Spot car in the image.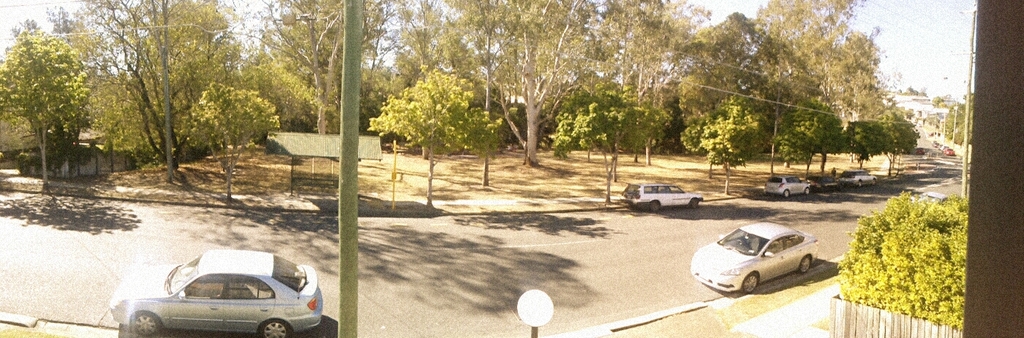
car found at [left=842, top=168, right=878, bottom=187].
